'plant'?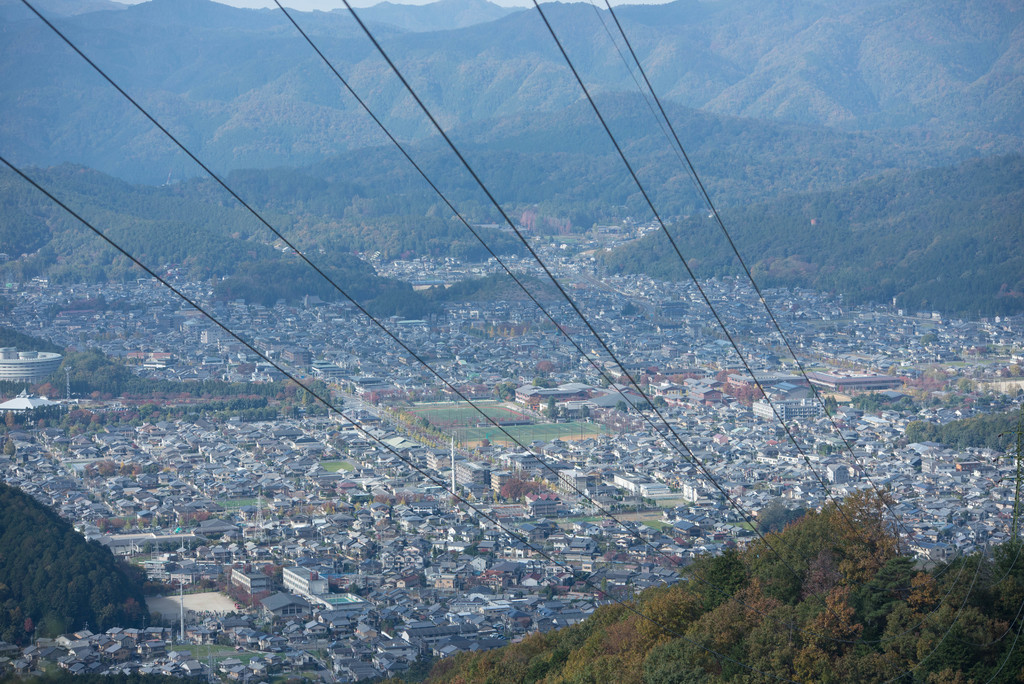
box(410, 402, 530, 424)
